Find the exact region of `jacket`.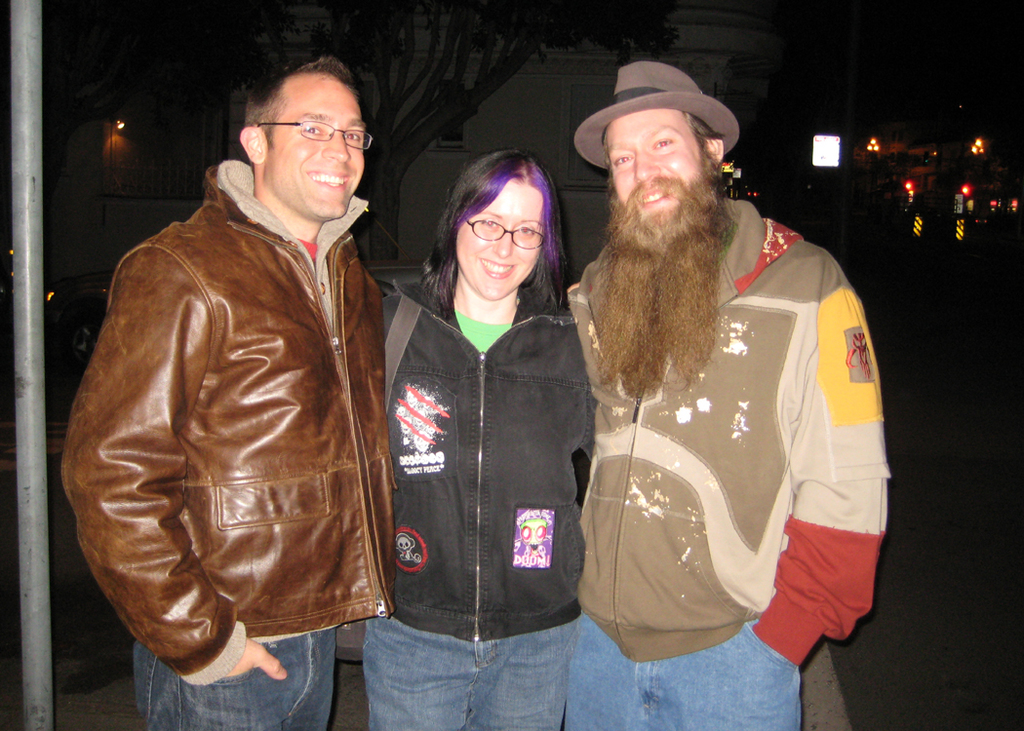
Exact region: bbox(56, 158, 399, 689).
